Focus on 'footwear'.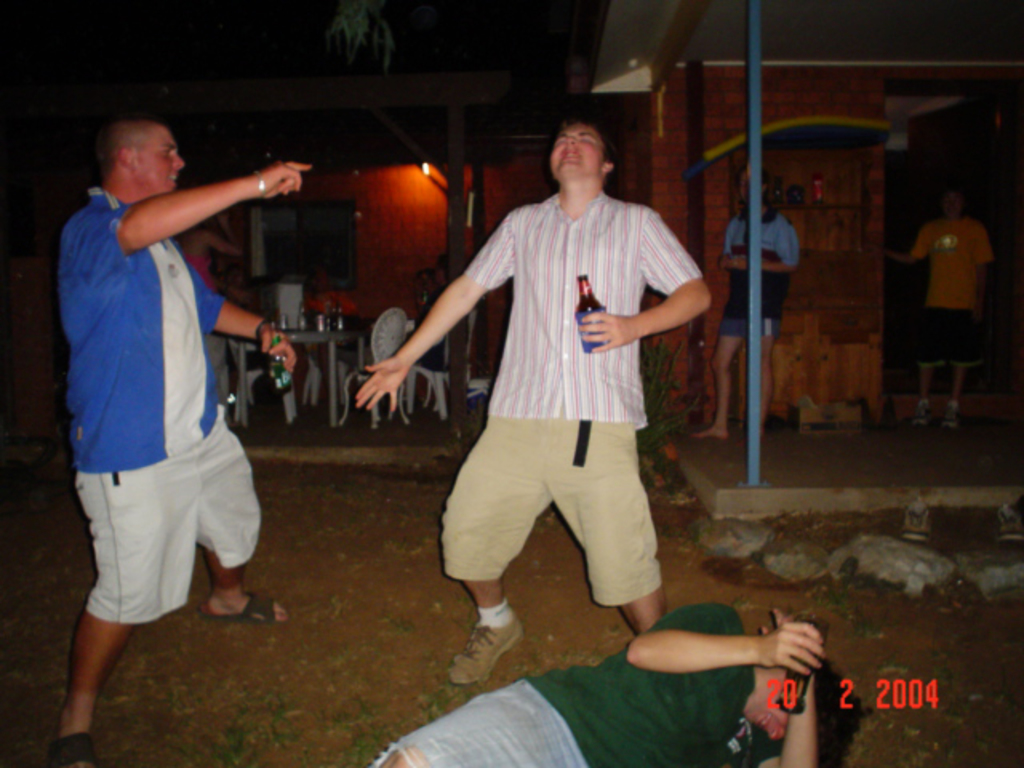
Focused at box=[443, 600, 518, 709].
